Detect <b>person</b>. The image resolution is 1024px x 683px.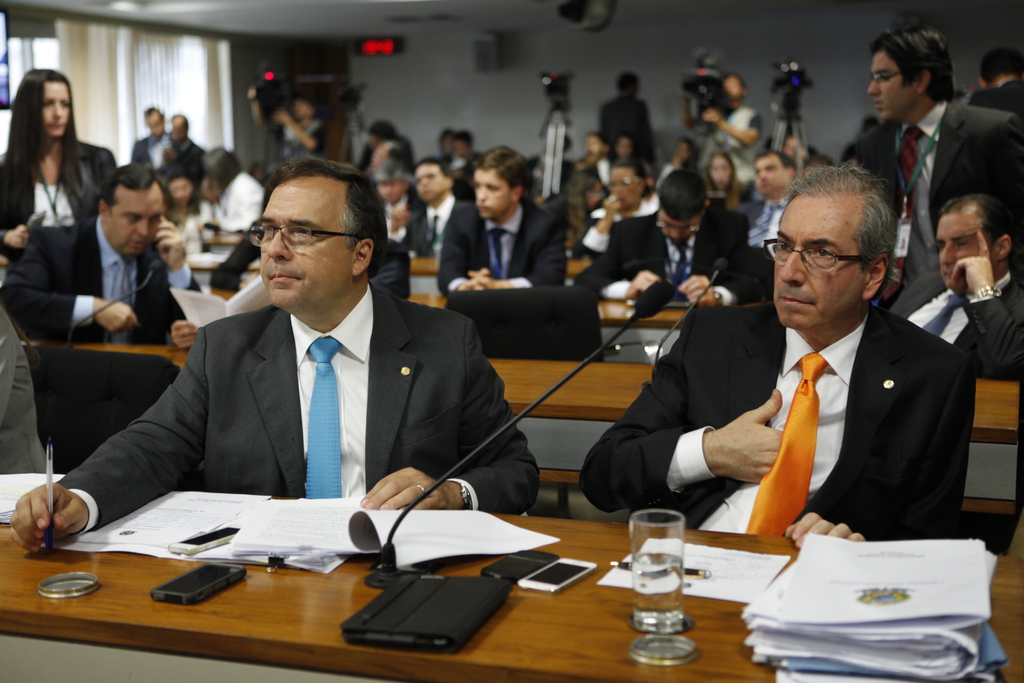
(131,108,172,179).
